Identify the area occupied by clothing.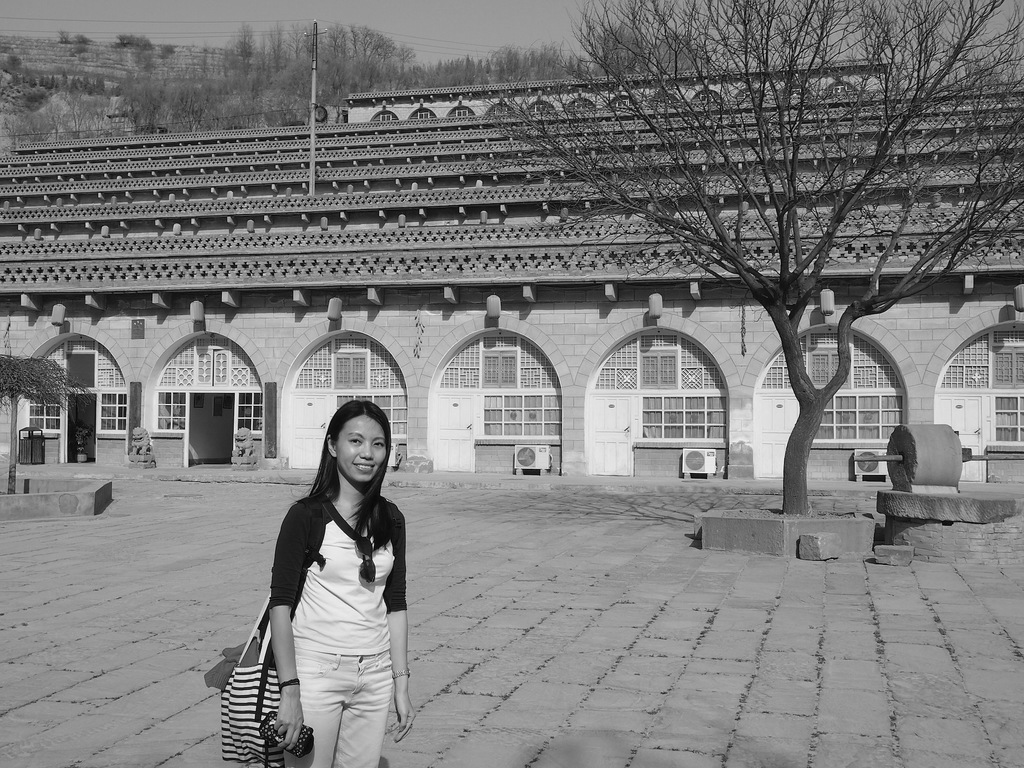
Area: pyautogui.locateOnScreen(211, 468, 396, 746).
